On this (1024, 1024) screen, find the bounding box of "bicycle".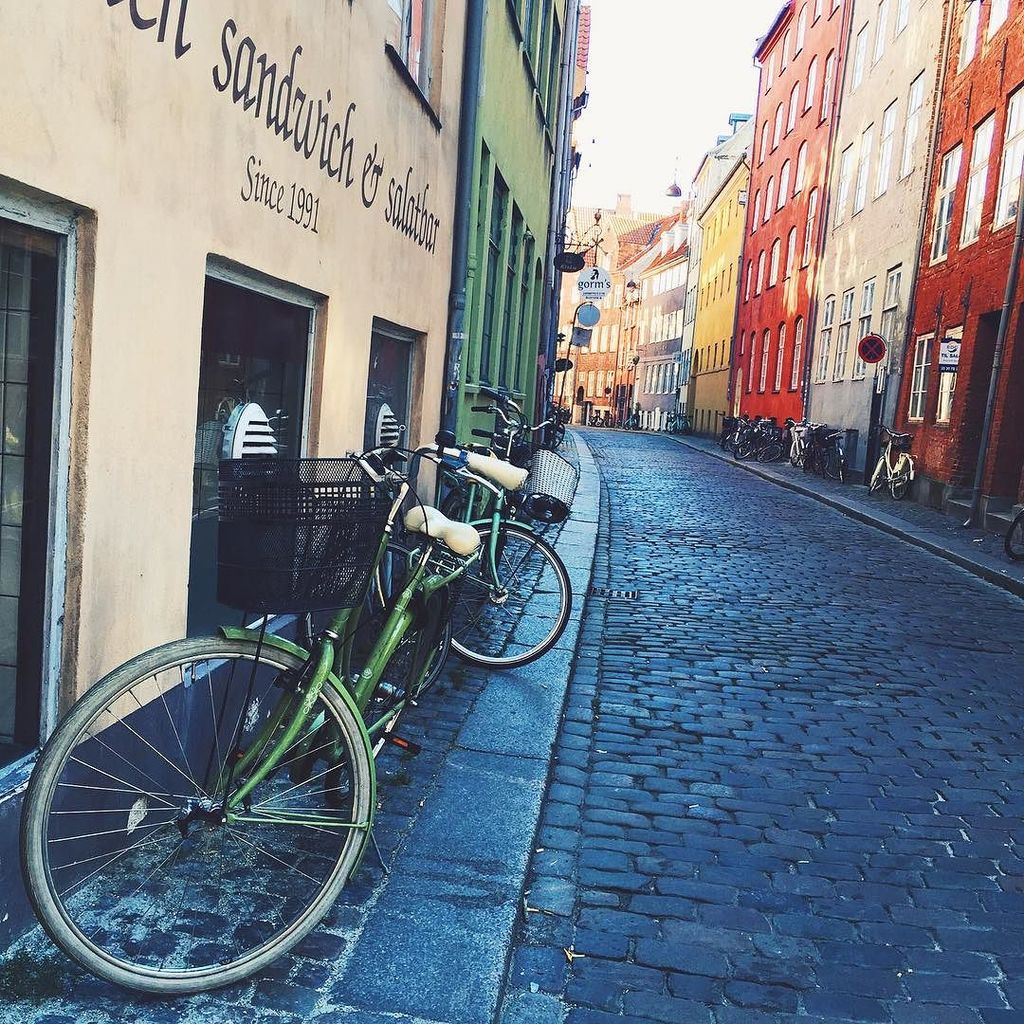
Bounding box: x1=1005, y1=506, x2=1023, y2=572.
